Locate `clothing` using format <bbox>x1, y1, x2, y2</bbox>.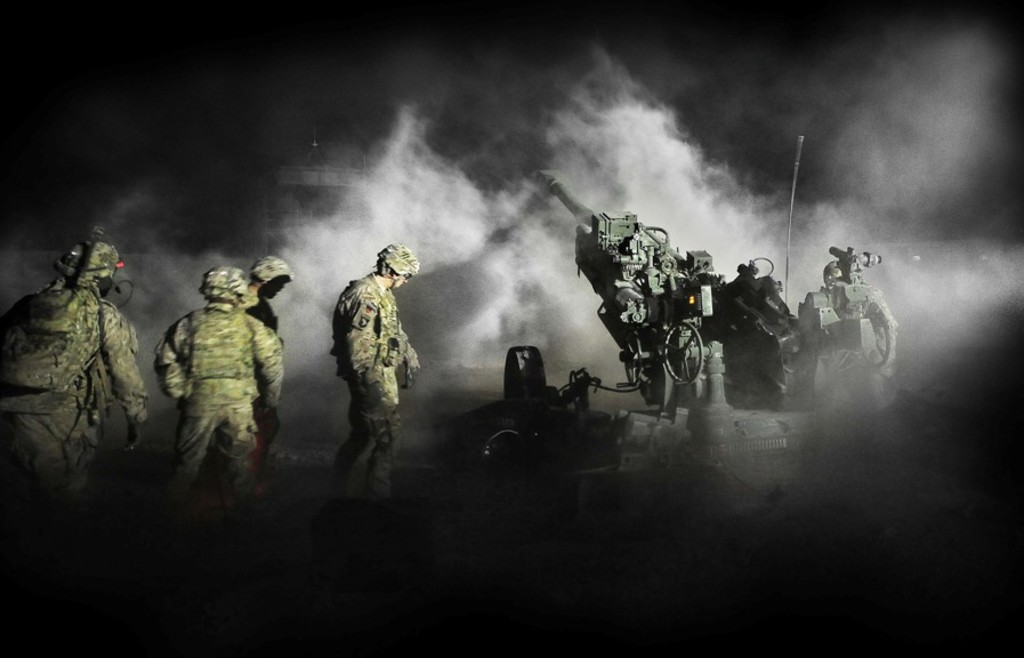
<bbox>329, 272, 421, 496</bbox>.
